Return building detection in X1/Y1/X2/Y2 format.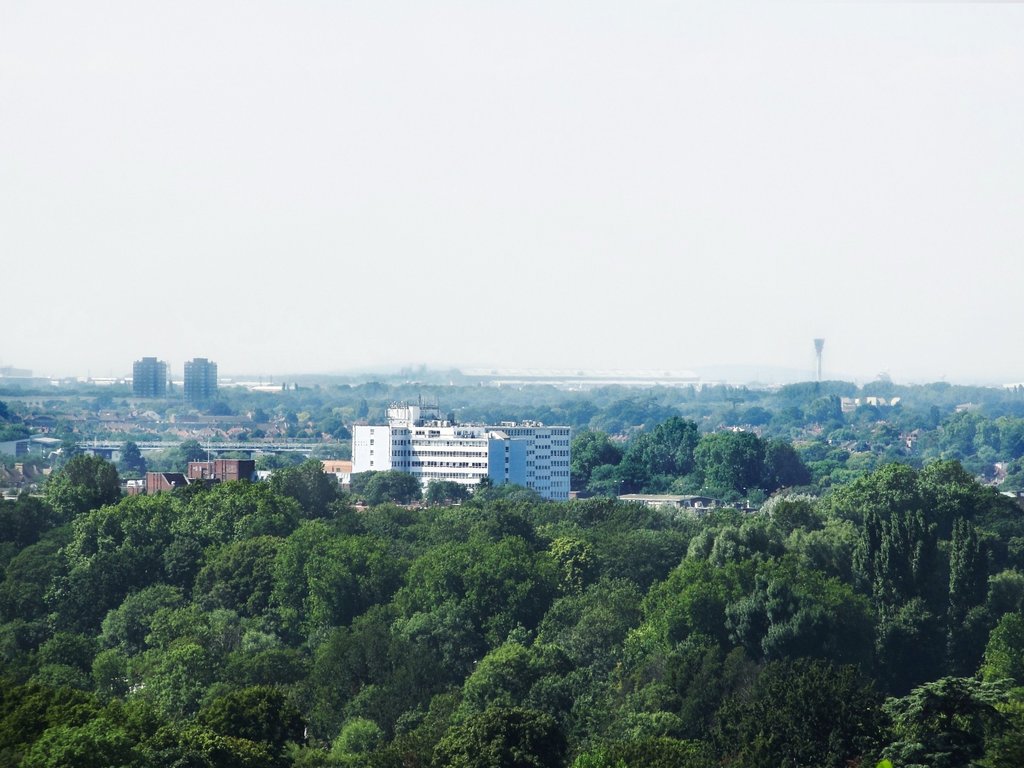
182/355/218/393.
